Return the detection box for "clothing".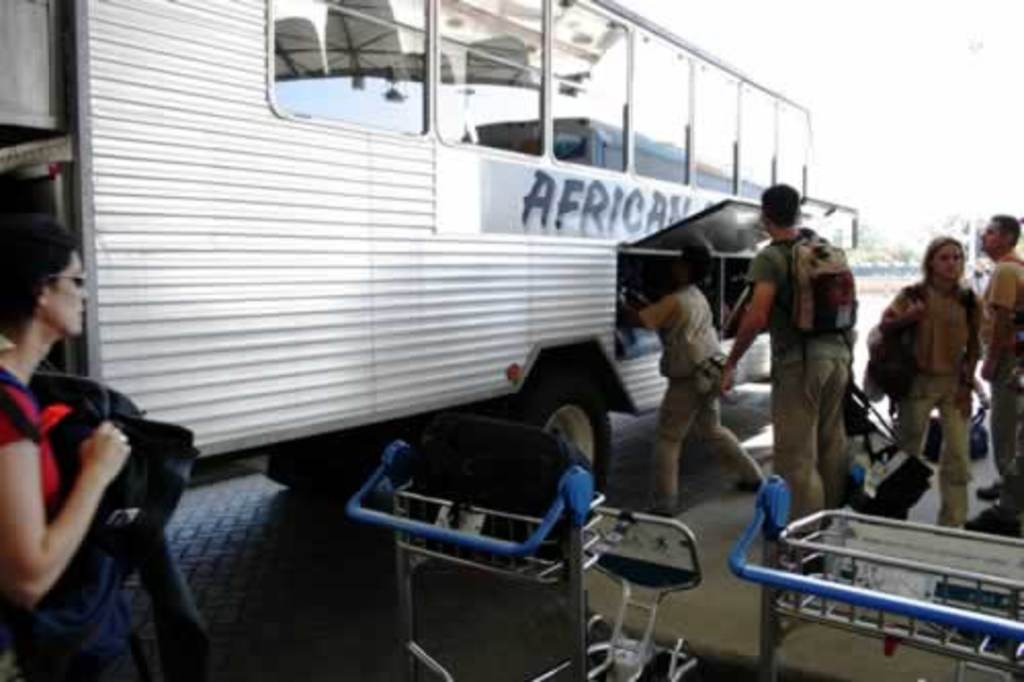
[737,223,854,520].
